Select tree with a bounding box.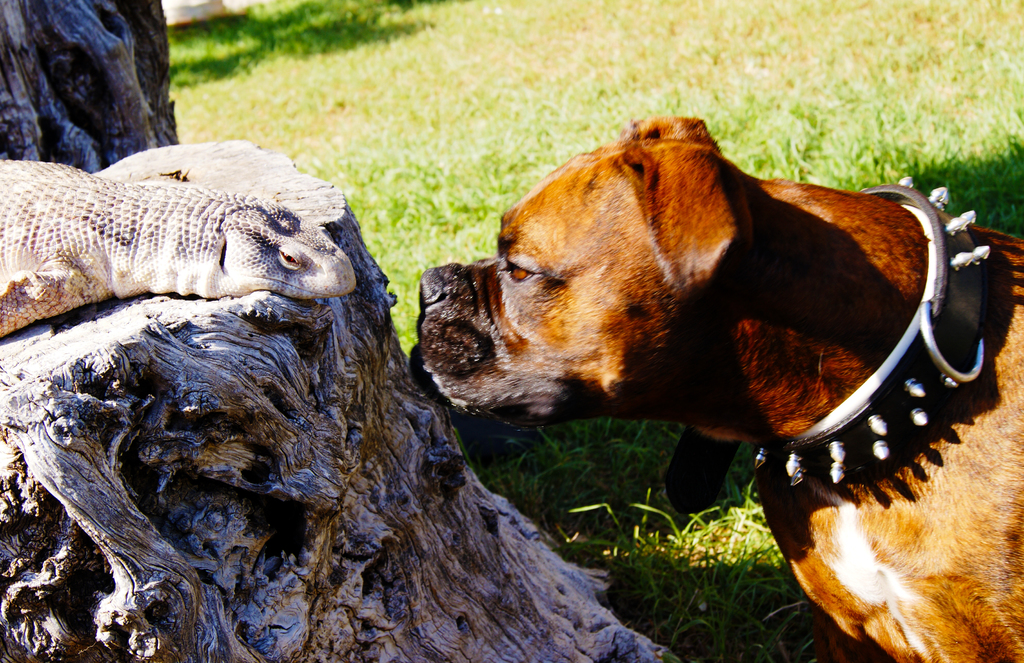
0, 0, 180, 174.
